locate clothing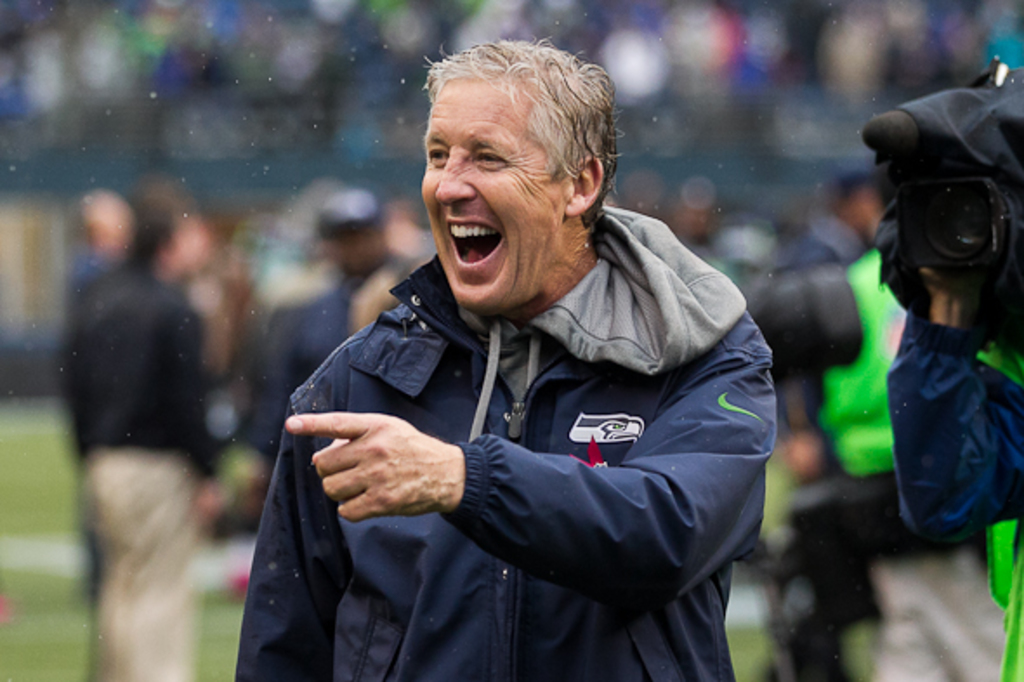
{"left": 59, "top": 253, "right": 217, "bottom": 680}
